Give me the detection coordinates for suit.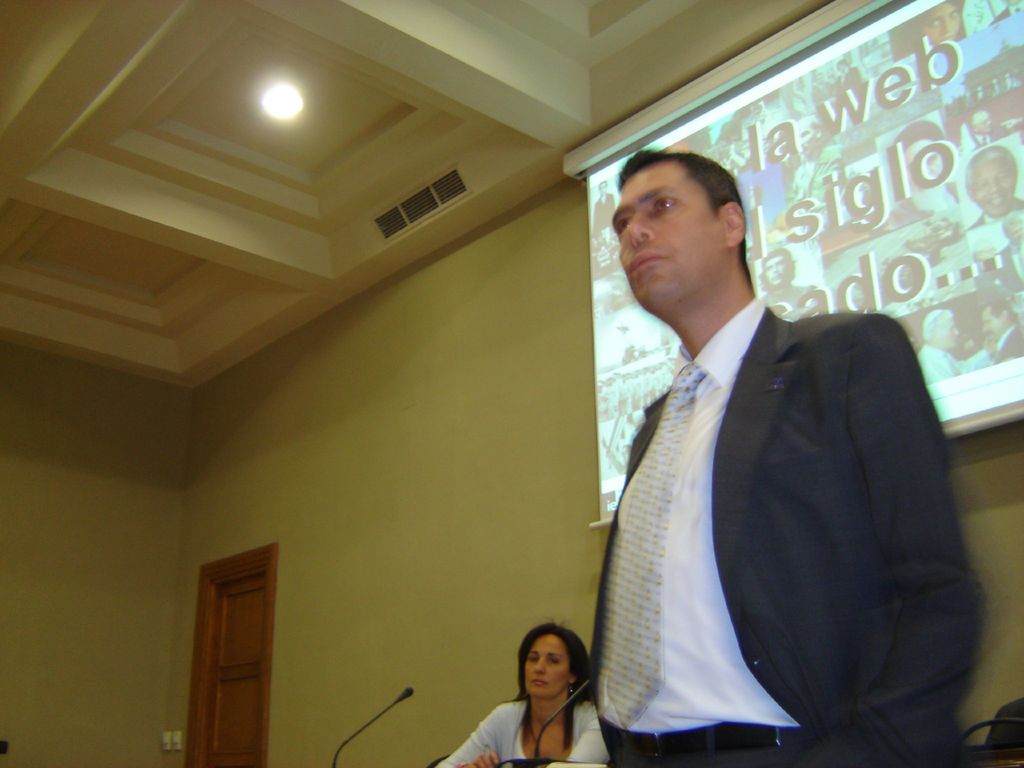
bbox=(550, 196, 883, 738).
